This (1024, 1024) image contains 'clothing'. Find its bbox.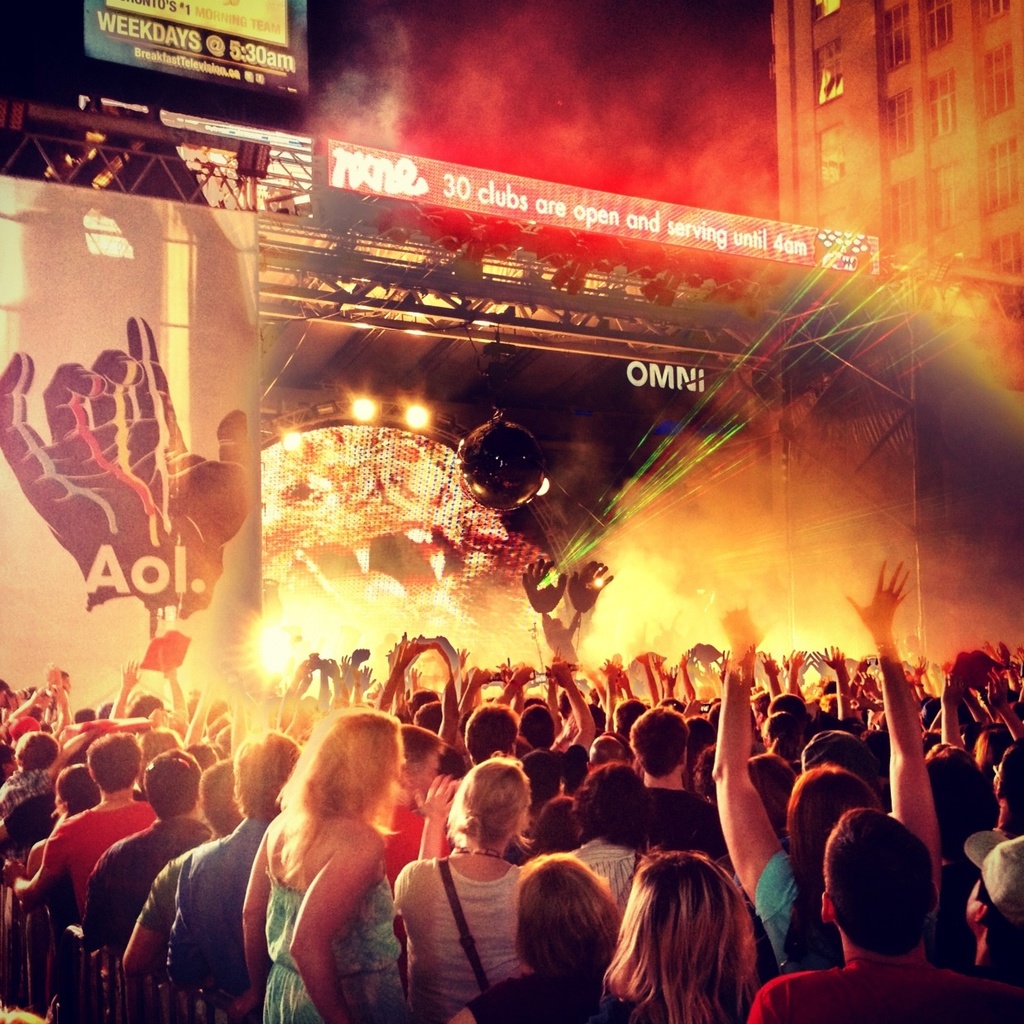
[x1=566, y1=840, x2=648, y2=897].
